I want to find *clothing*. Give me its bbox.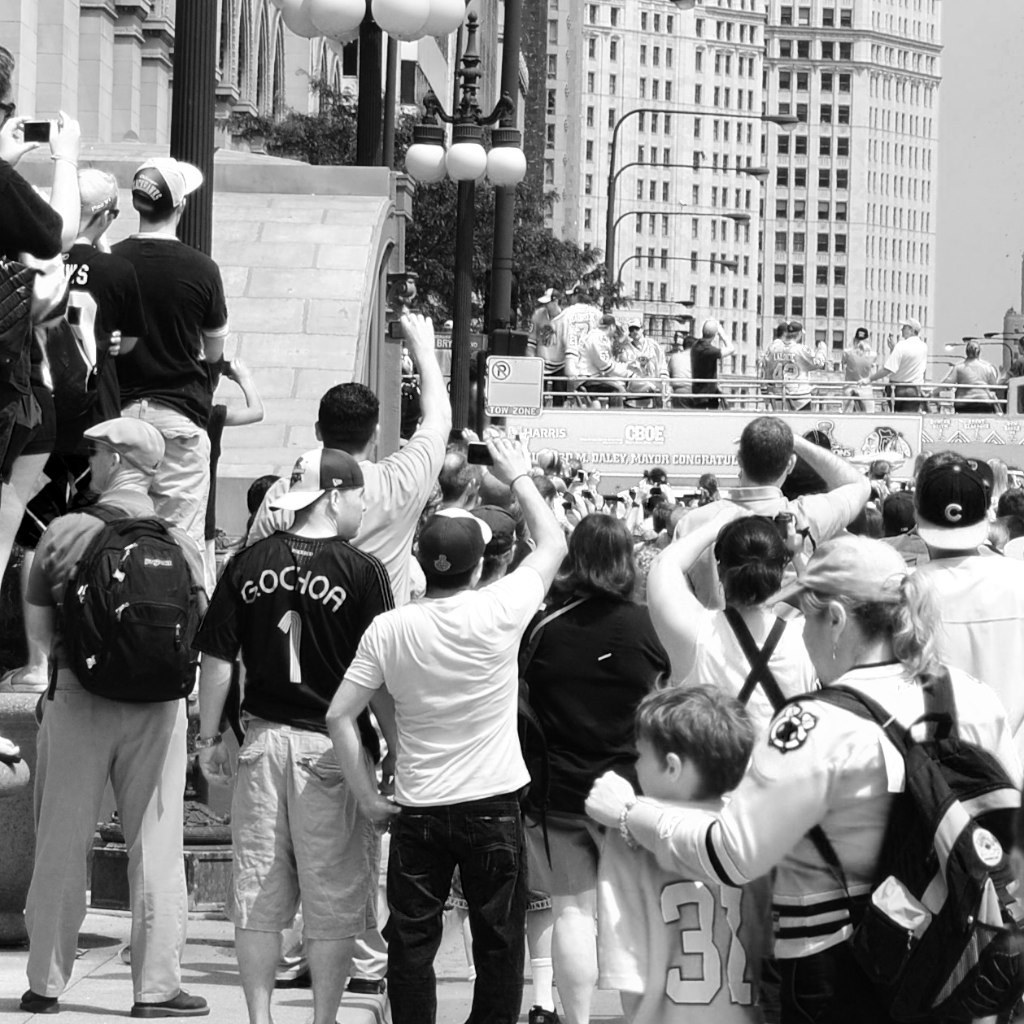
l=91, t=197, r=229, b=431.
